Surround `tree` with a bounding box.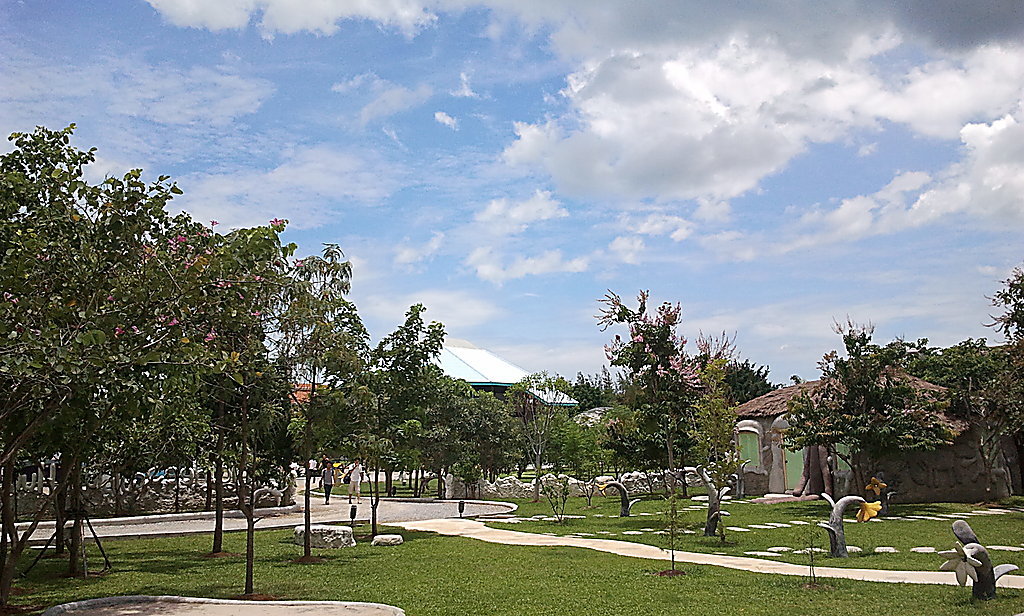
locate(240, 234, 398, 572).
